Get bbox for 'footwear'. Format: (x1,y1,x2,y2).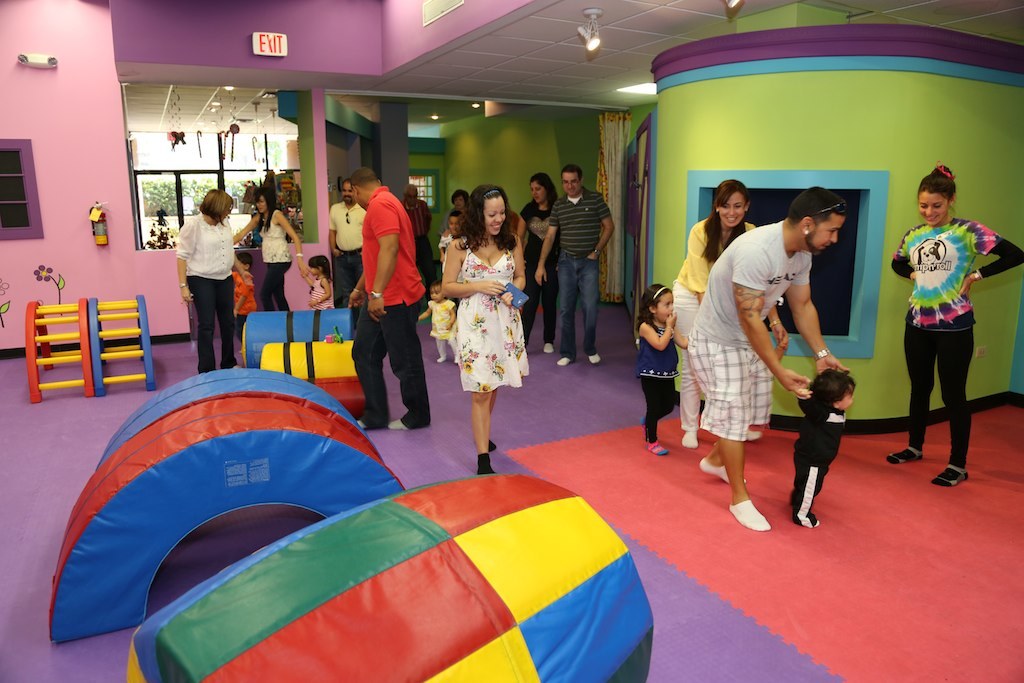
(479,453,495,475).
